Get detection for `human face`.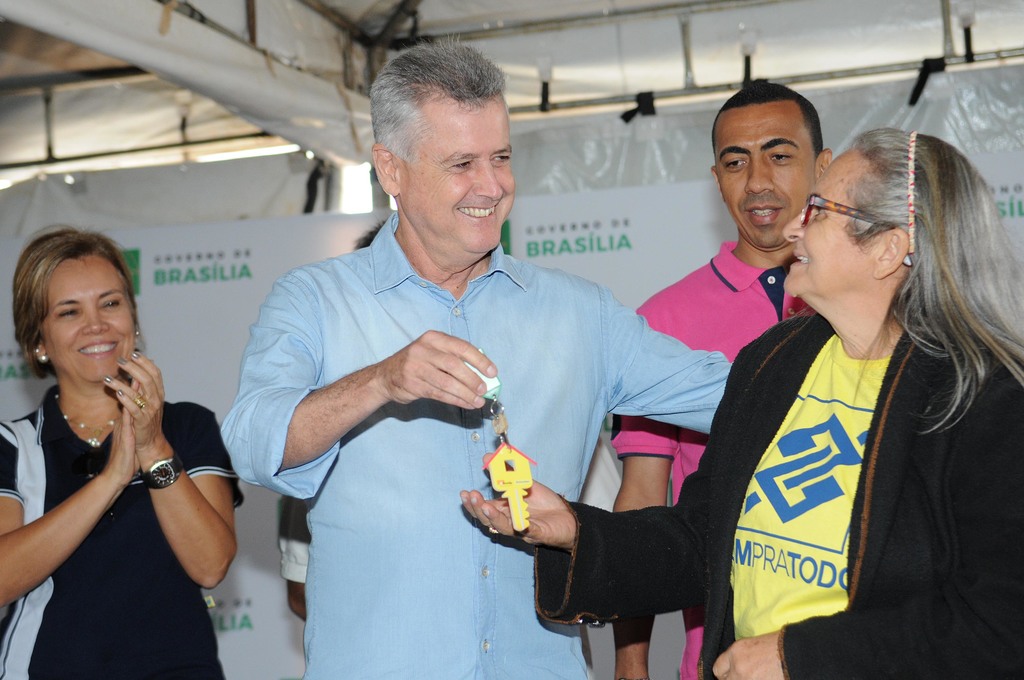
Detection: 780,154,870,294.
